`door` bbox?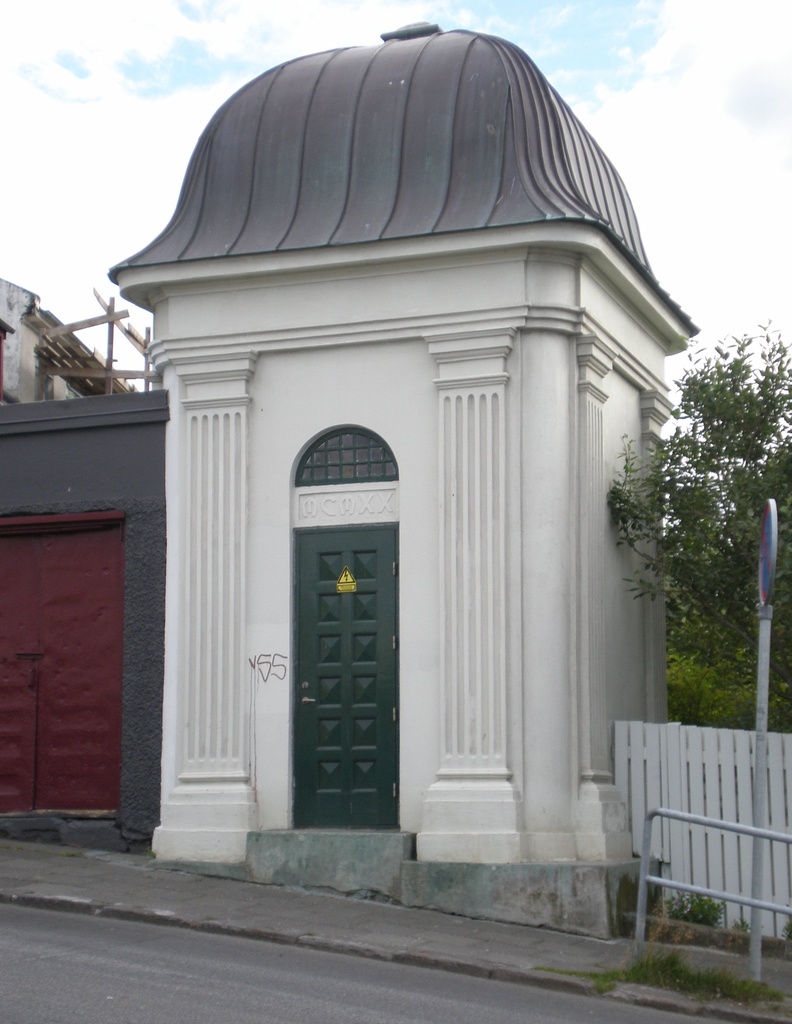
(x1=290, y1=522, x2=403, y2=828)
